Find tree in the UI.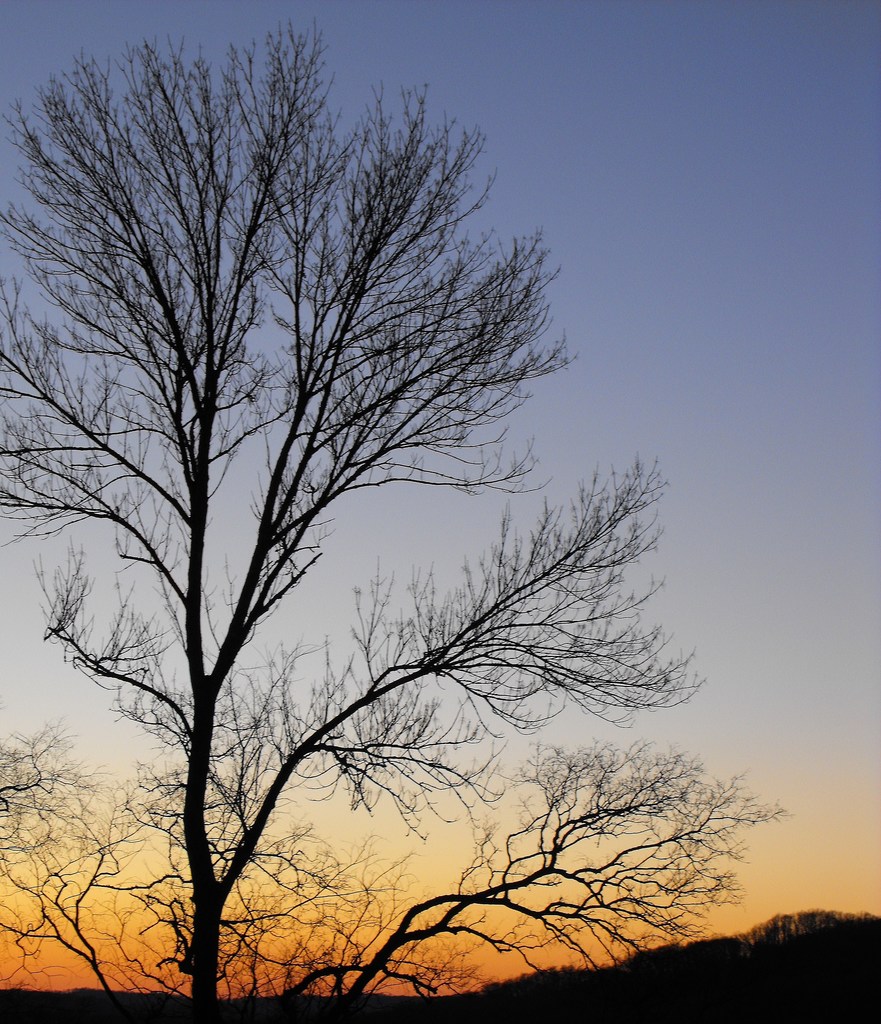
UI element at pyautogui.locateOnScreen(12, 0, 711, 1023).
